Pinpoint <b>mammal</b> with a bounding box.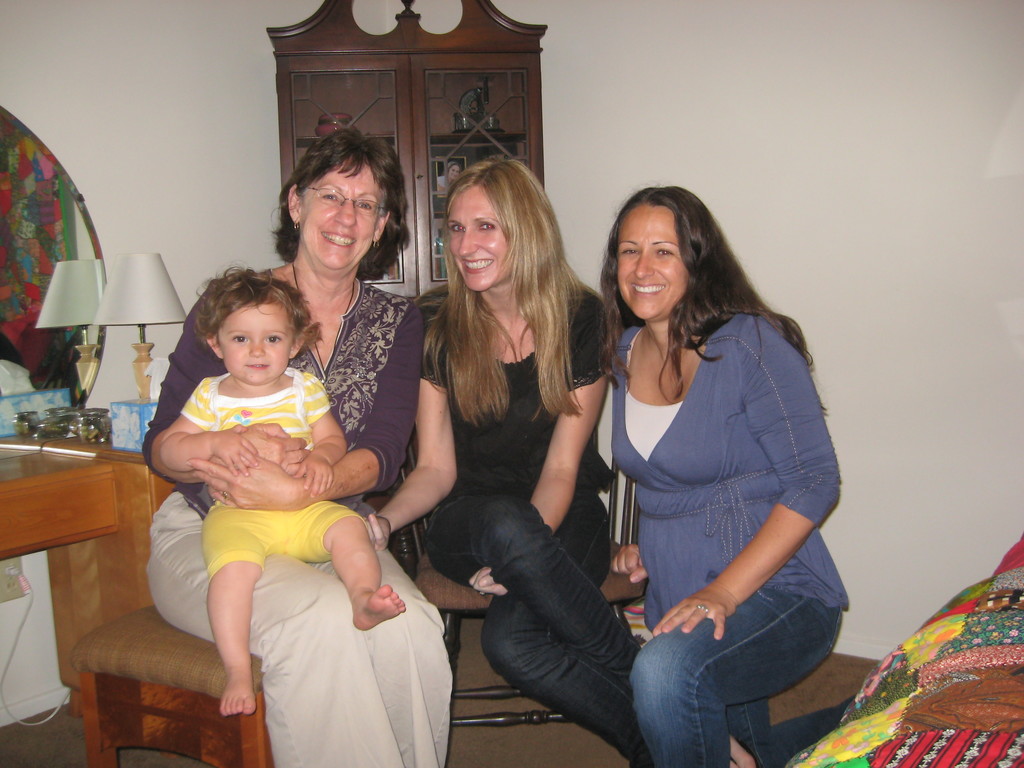
box=[364, 149, 752, 767].
